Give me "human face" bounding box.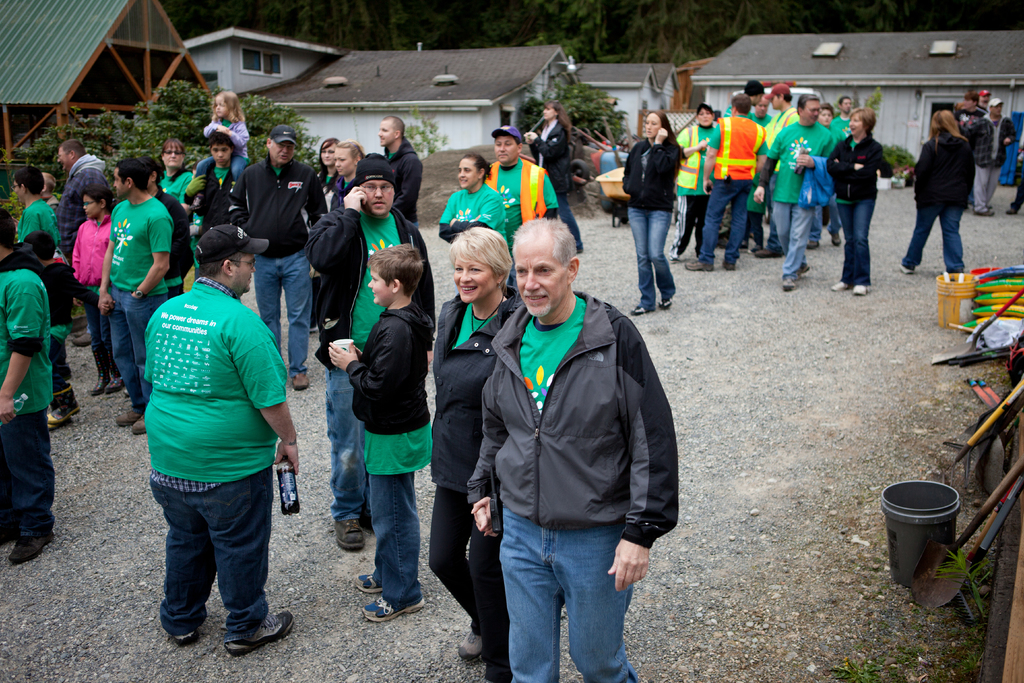
112, 169, 125, 199.
